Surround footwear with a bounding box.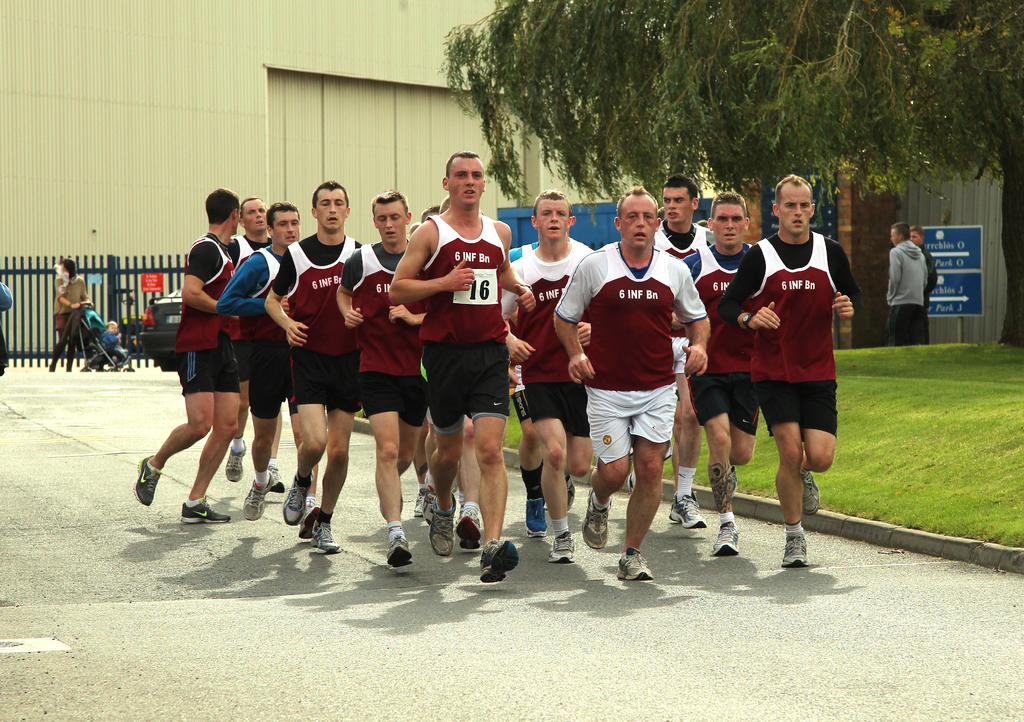
[left=477, top=534, right=517, bottom=587].
